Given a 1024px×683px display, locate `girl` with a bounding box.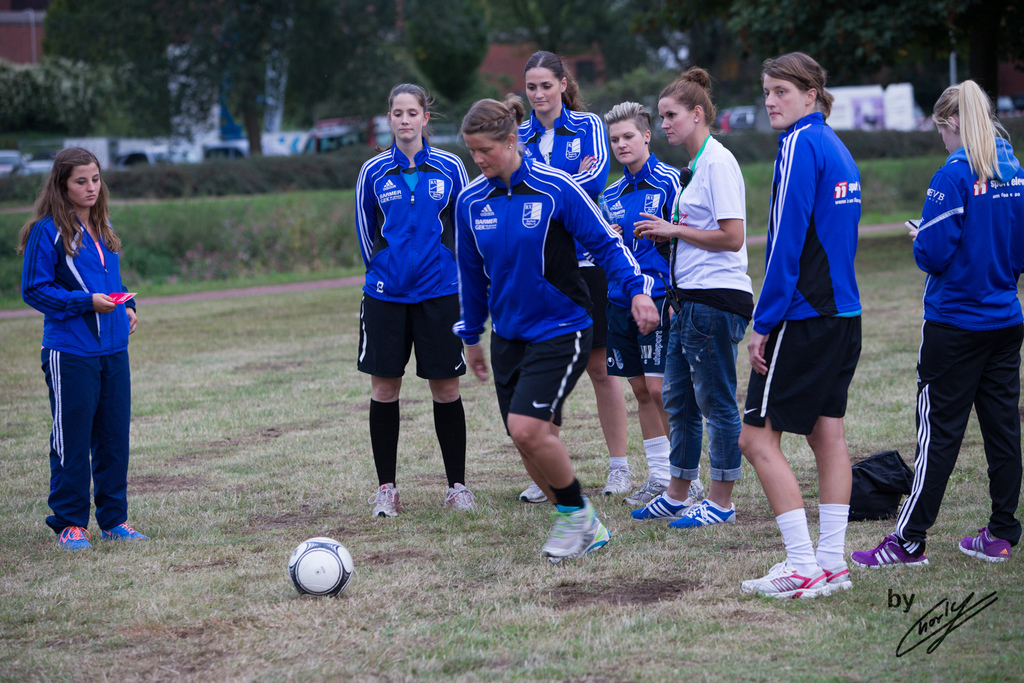
Located: x1=851, y1=77, x2=1023, y2=573.
